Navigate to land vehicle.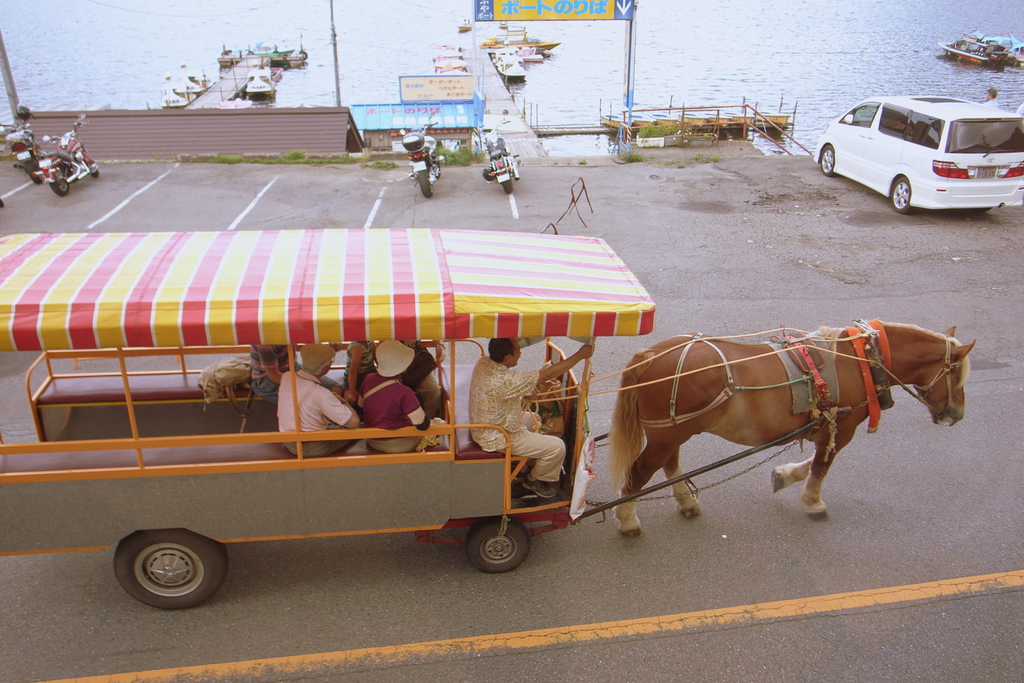
Navigation target: pyautogui.locateOnScreen(0, 105, 43, 184).
